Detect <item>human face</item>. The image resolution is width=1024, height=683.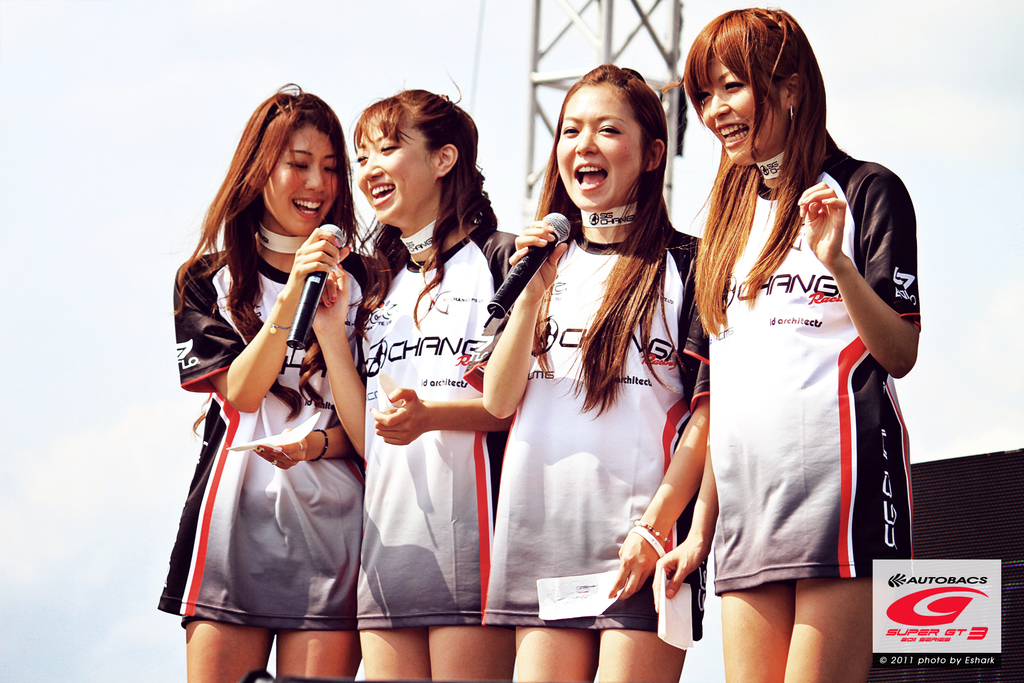
[left=353, top=126, right=434, bottom=222].
